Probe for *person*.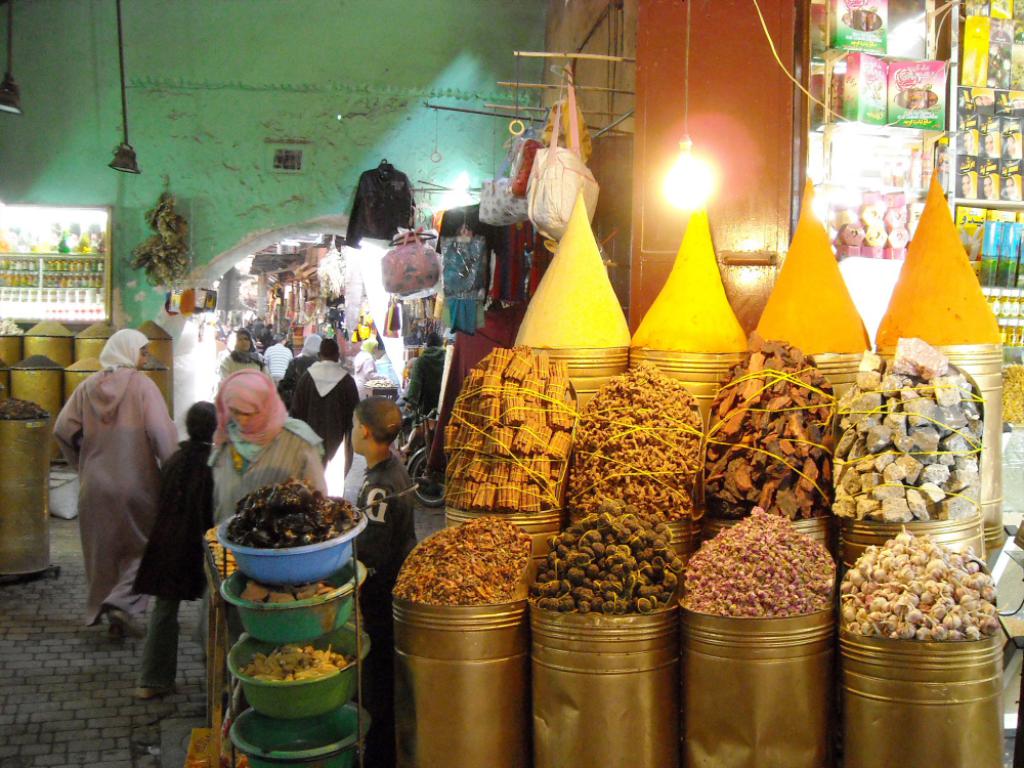
Probe result: <region>350, 338, 385, 397</region>.
